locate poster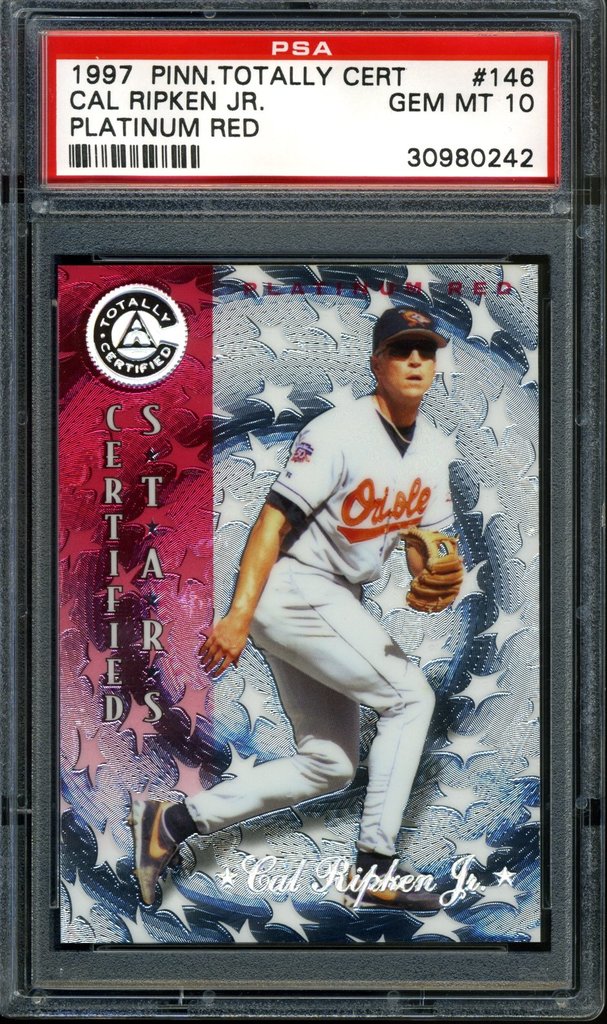
Rect(49, 248, 548, 941)
